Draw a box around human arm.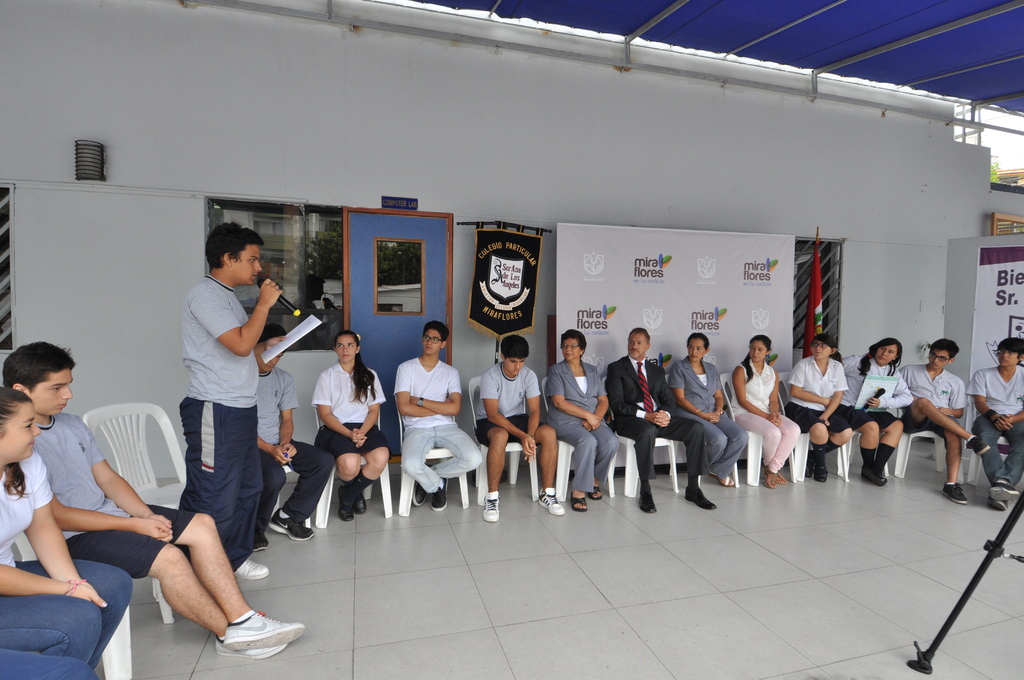
bbox=(394, 361, 454, 417).
